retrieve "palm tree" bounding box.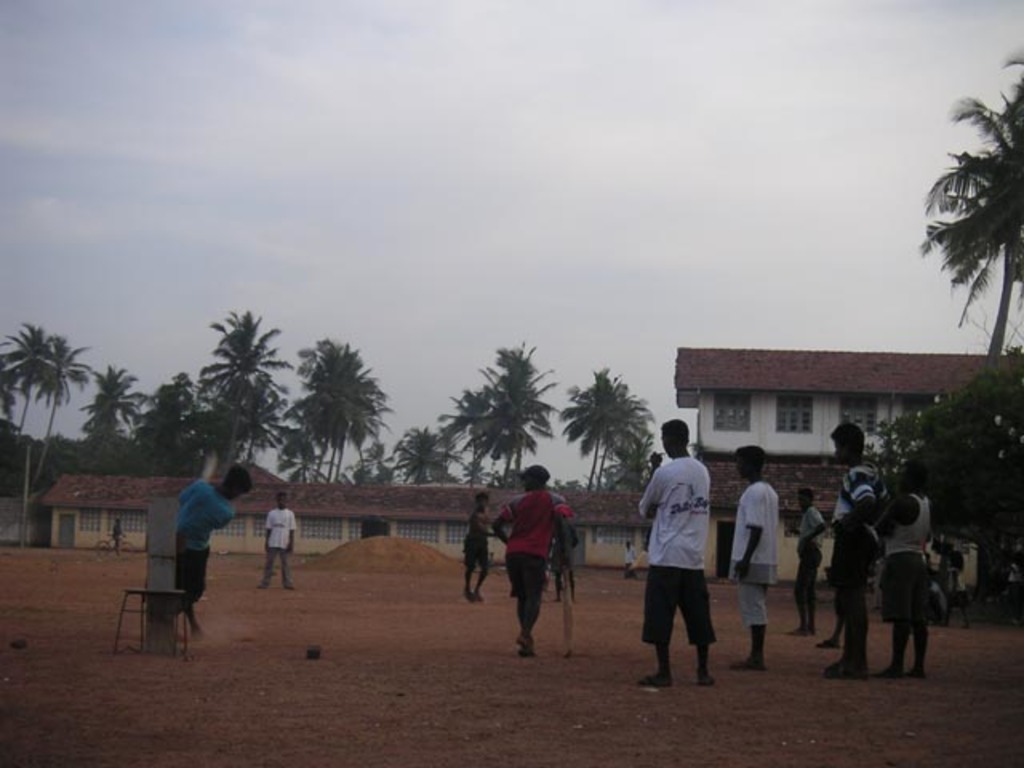
Bounding box: box=[304, 349, 390, 499].
